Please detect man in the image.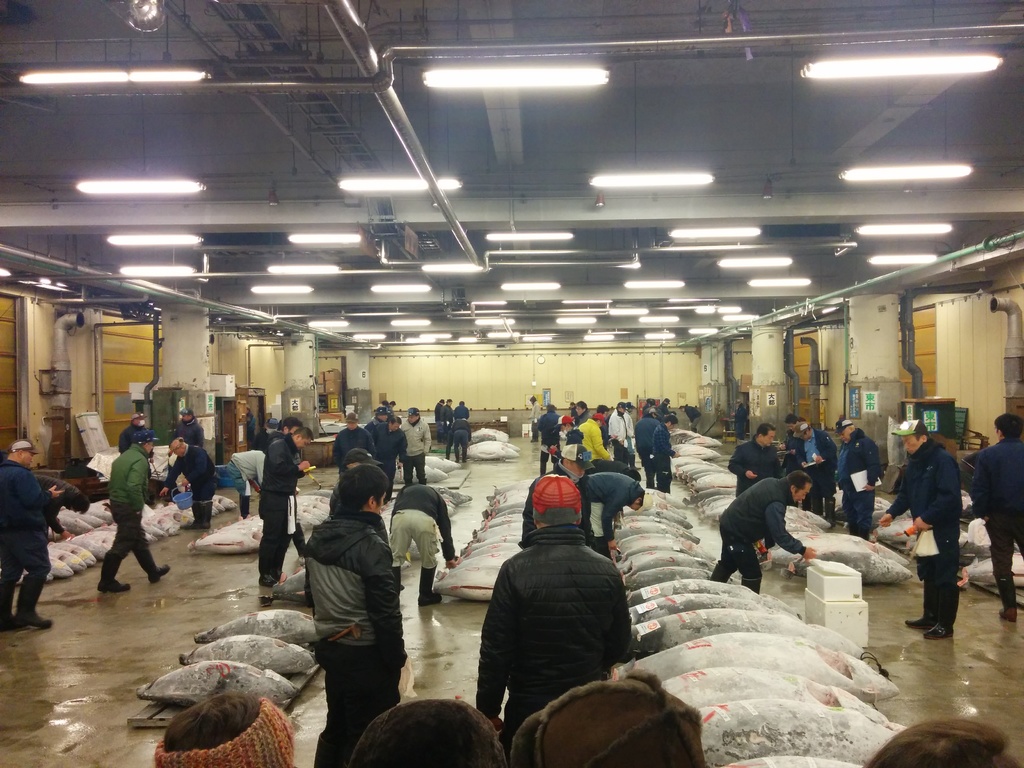
crop(431, 399, 444, 442).
